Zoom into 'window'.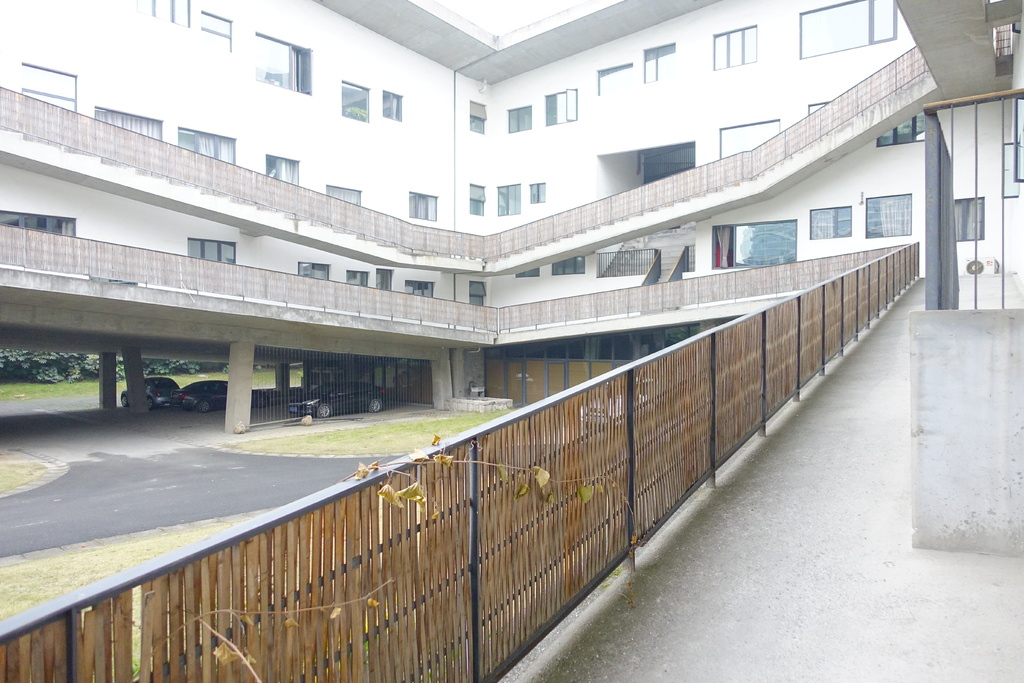
Zoom target: pyautogui.locateOnScreen(190, 235, 243, 267).
